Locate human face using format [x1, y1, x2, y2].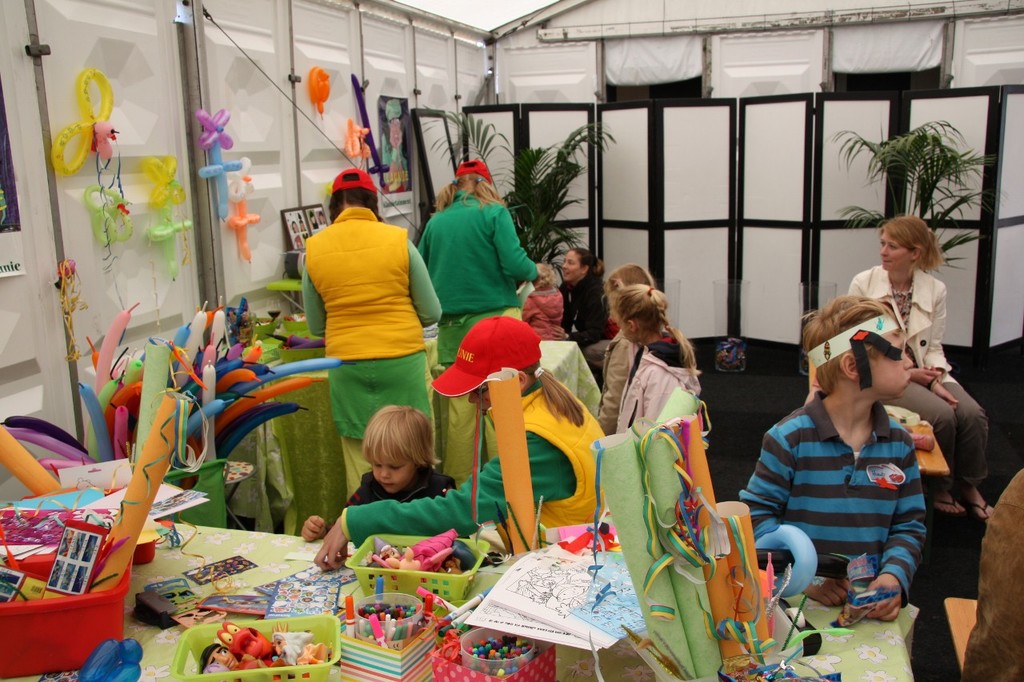
[866, 325, 914, 399].
